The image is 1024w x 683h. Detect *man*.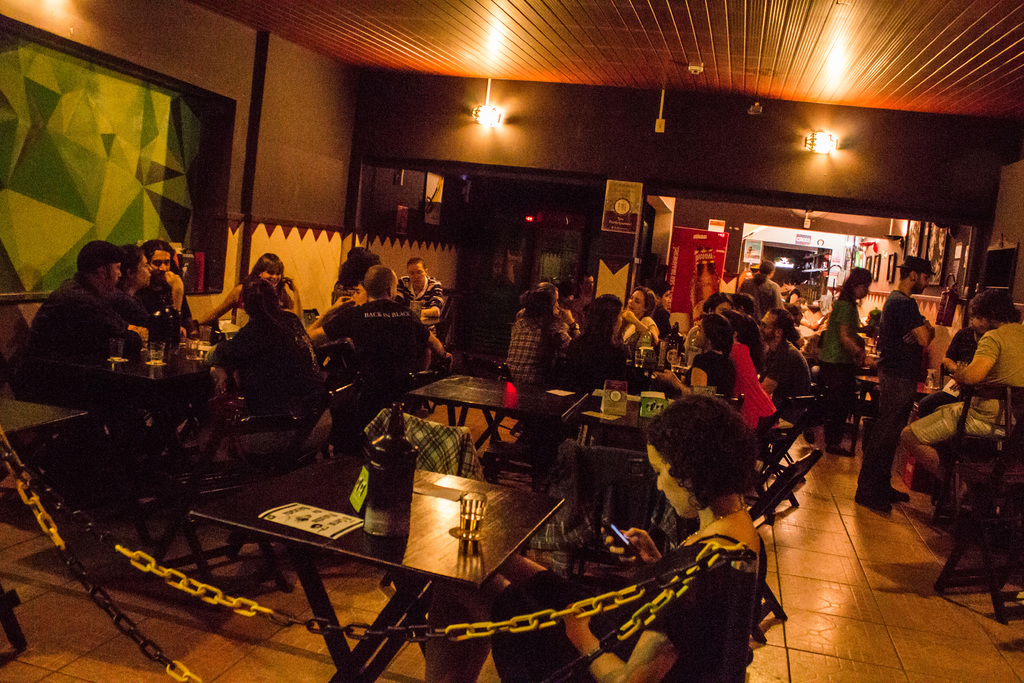
Detection: box=[855, 259, 939, 512].
